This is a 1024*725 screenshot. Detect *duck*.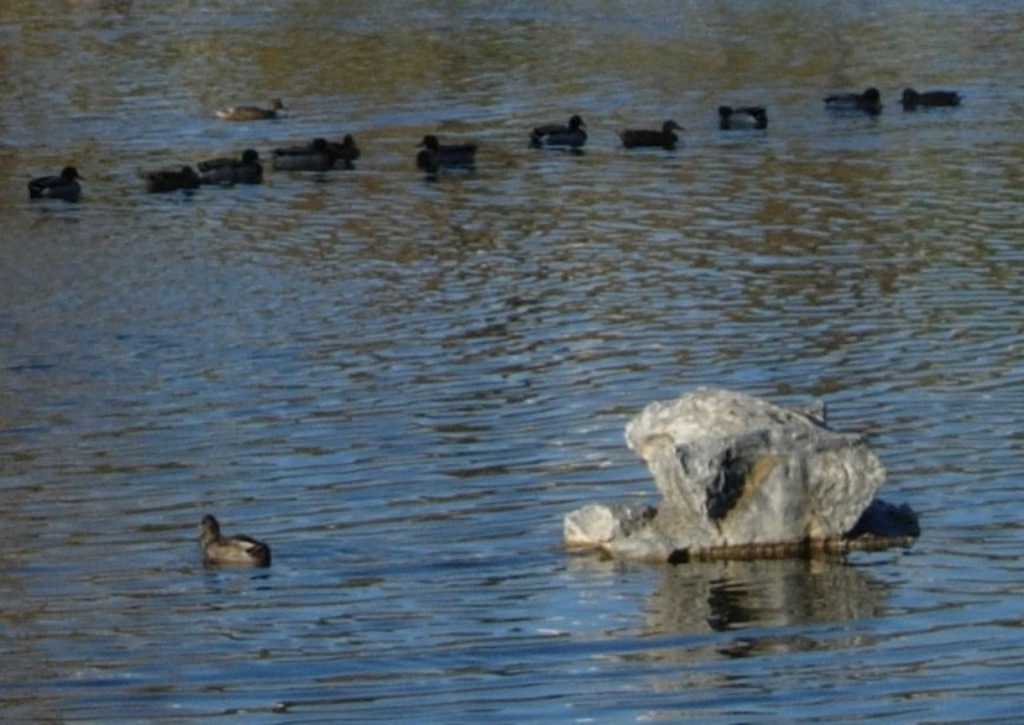
<bbox>408, 134, 482, 176</bbox>.
